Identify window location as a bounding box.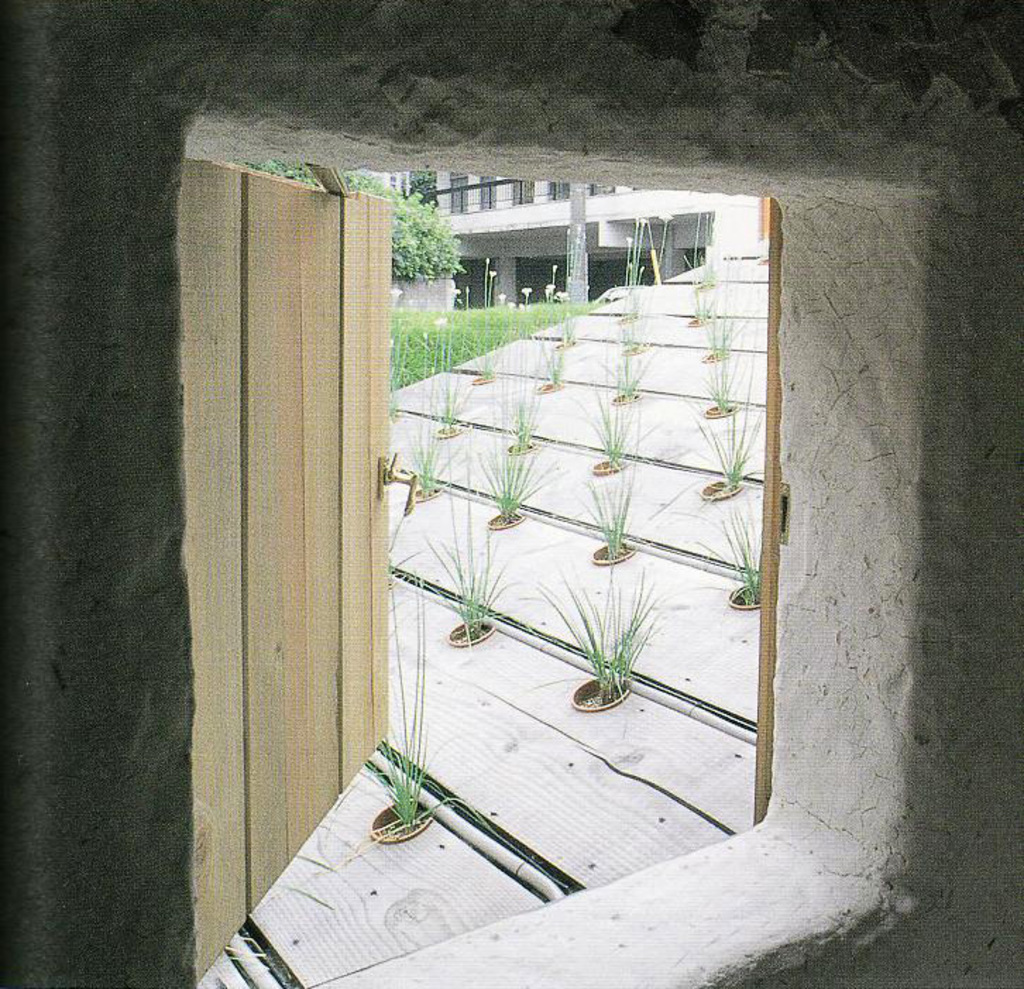
x1=513 y1=176 x2=533 y2=206.
